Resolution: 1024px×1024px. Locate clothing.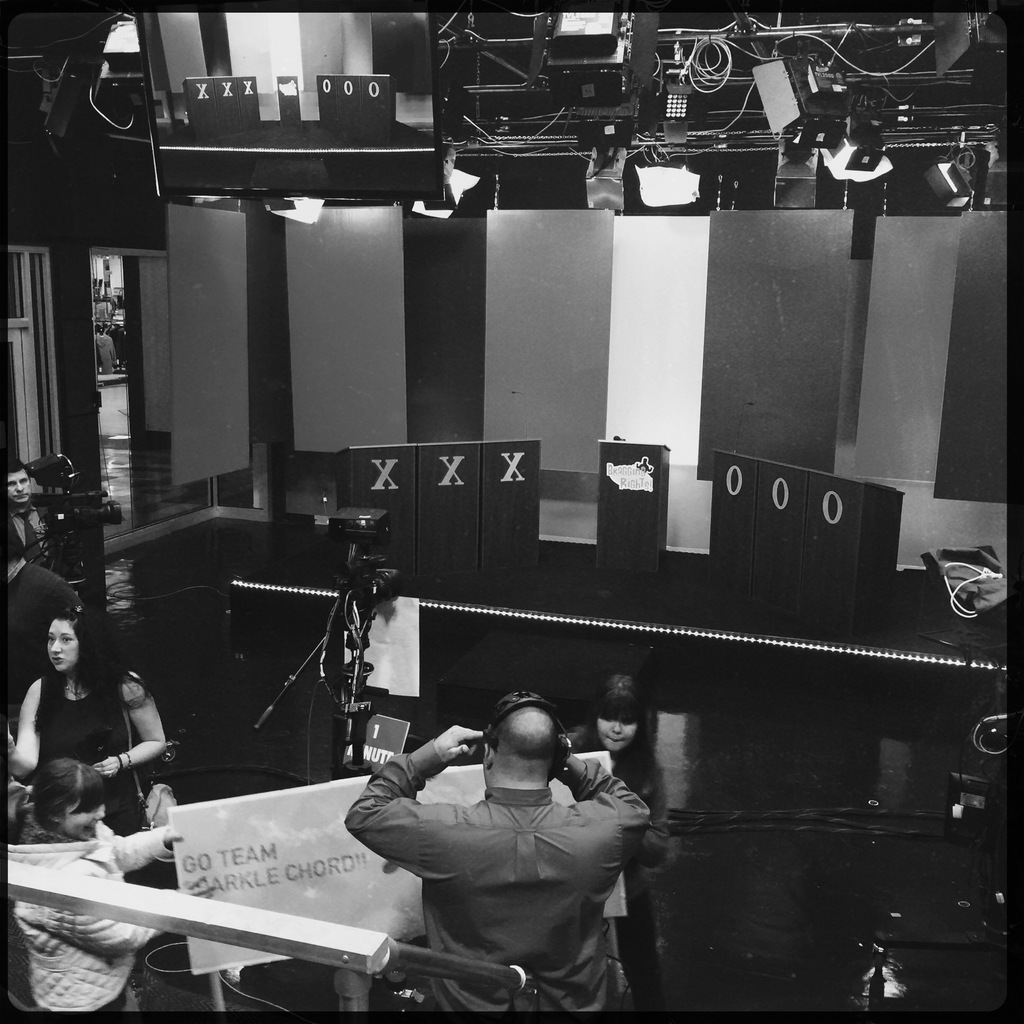
x1=547 y1=731 x2=673 y2=908.
